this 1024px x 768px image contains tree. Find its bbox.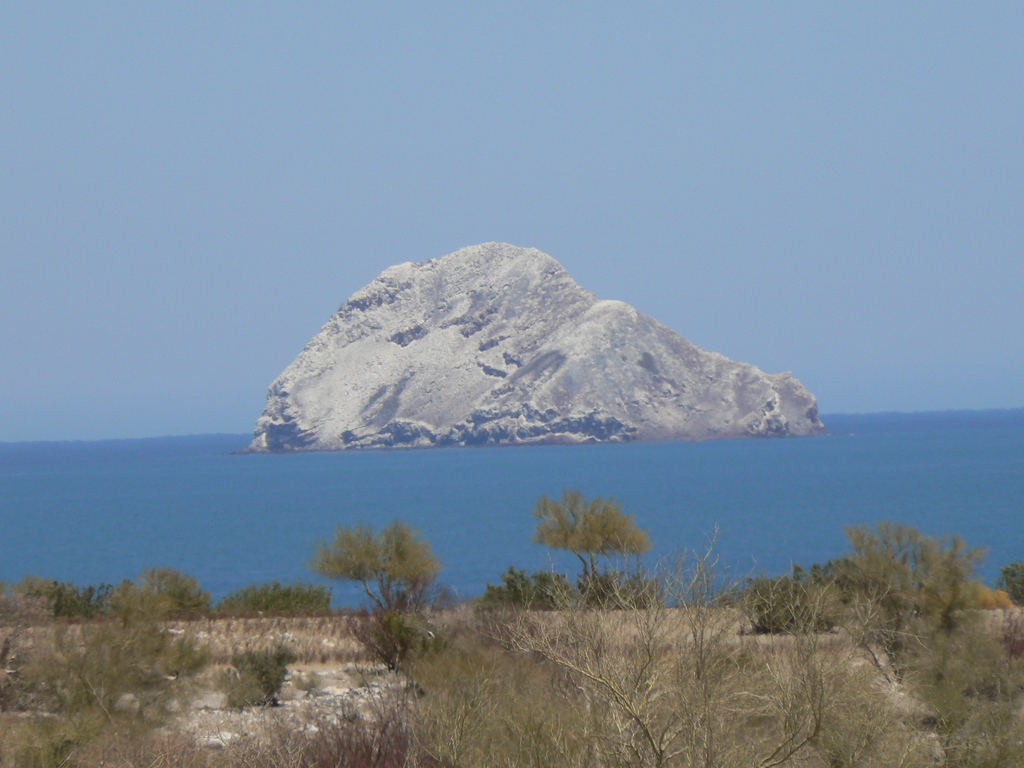
select_region(303, 527, 456, 633).
